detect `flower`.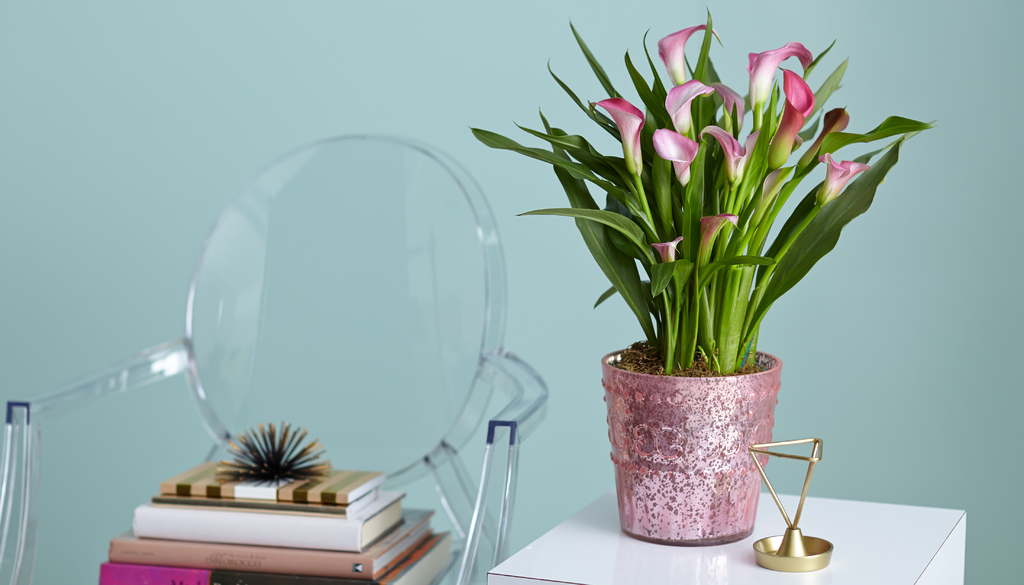
Detected at <bbox>813, 150, 877, 212</bbox>.
